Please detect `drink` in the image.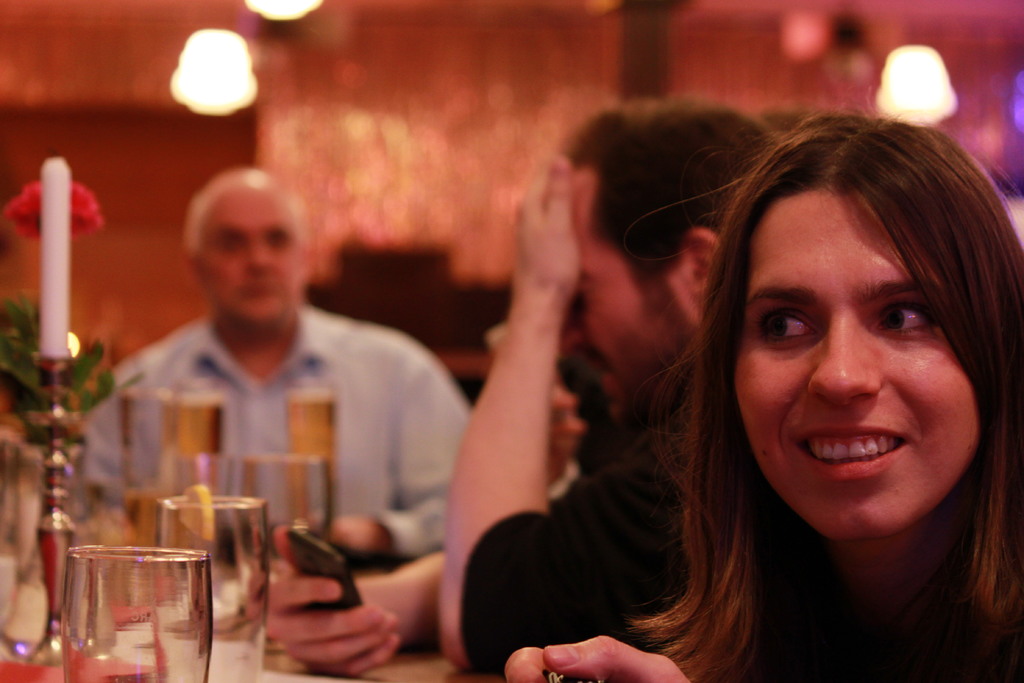
box(285, 377, 332, 532).
